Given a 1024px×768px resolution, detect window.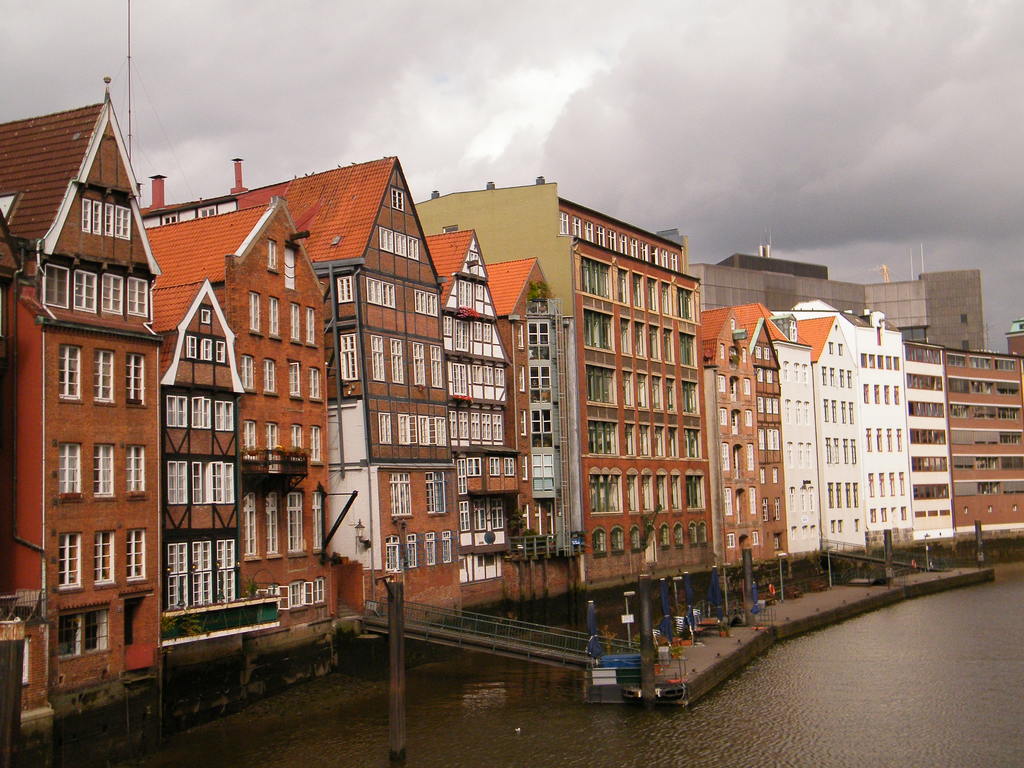
[96, 529, 121, 585].
